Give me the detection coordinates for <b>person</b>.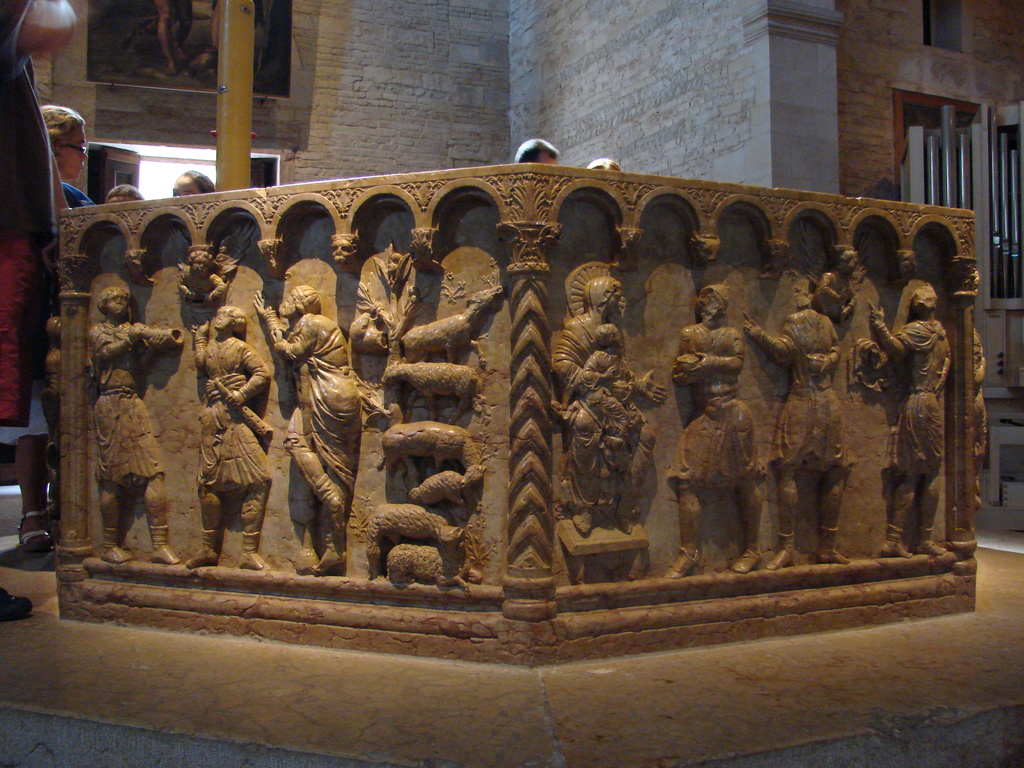
left=182, top=313, right=275, bottom=568.
